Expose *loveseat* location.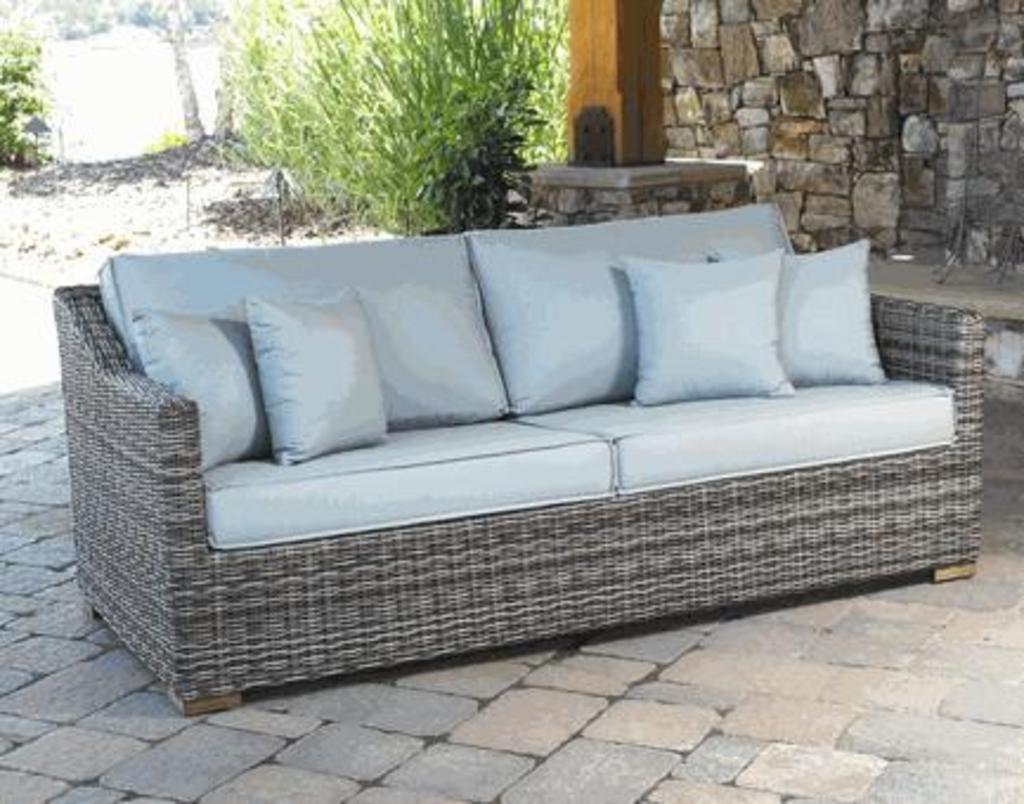
Exposed at <region>50, 180, 967, 660</region>.
